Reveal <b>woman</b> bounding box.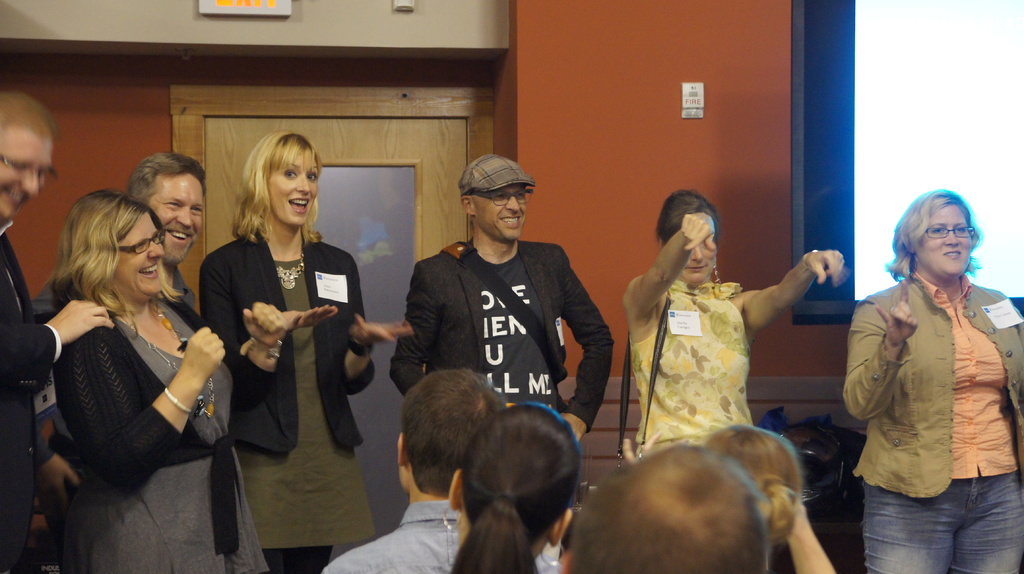
Revealed: rect(620, 189, 849, 461).
